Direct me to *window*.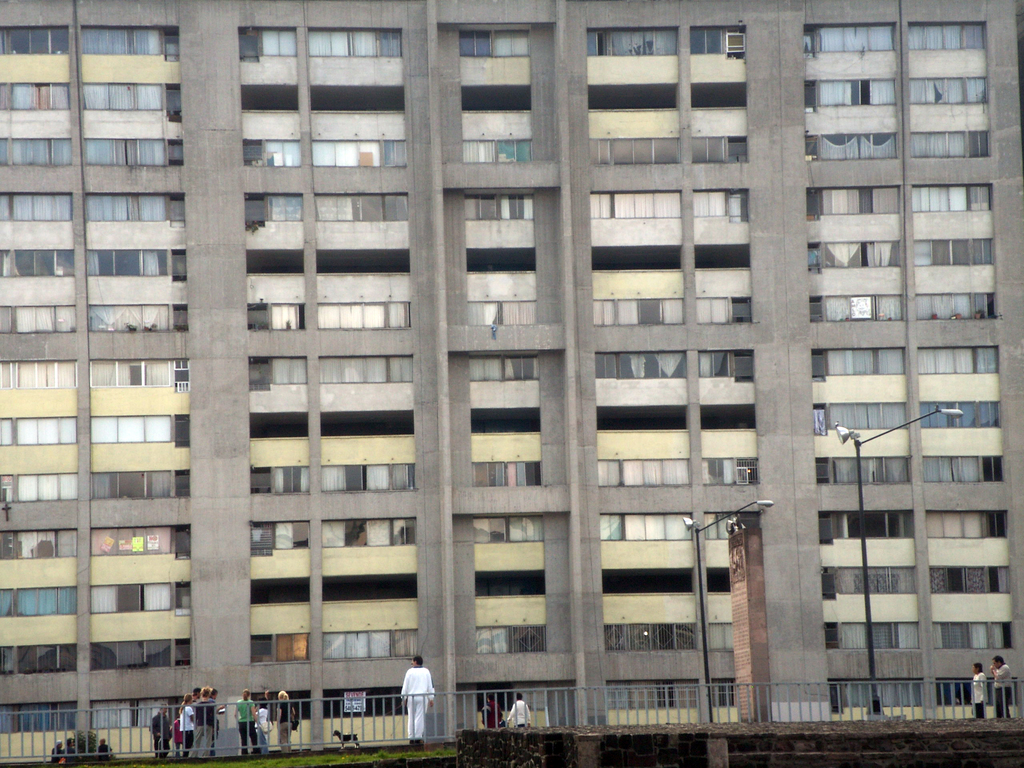
Direction: [left=805, top=133, right=899, bottom=156].
